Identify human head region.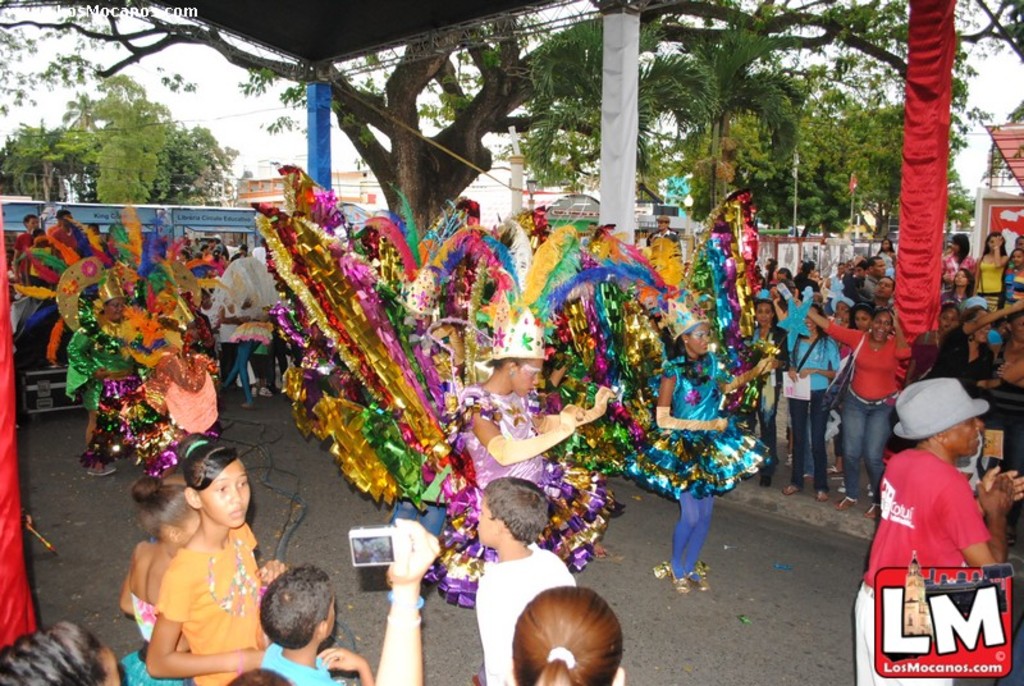
Region: left=498, top=353, right=545, bottom=398.
